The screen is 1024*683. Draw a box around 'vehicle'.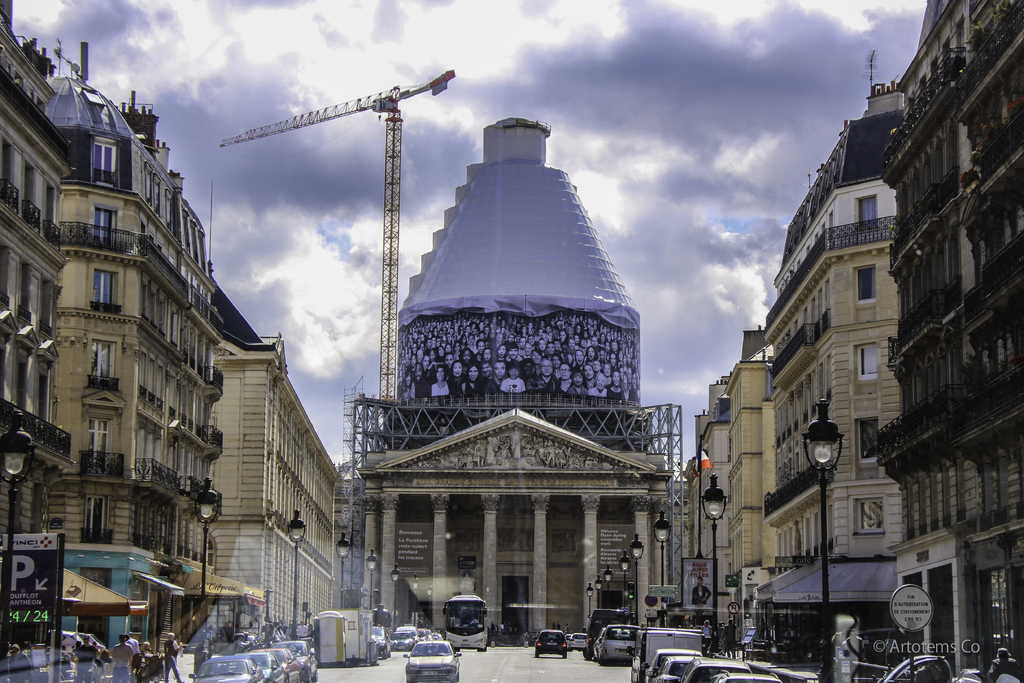
bbox=(189, 655, 268, 682).
